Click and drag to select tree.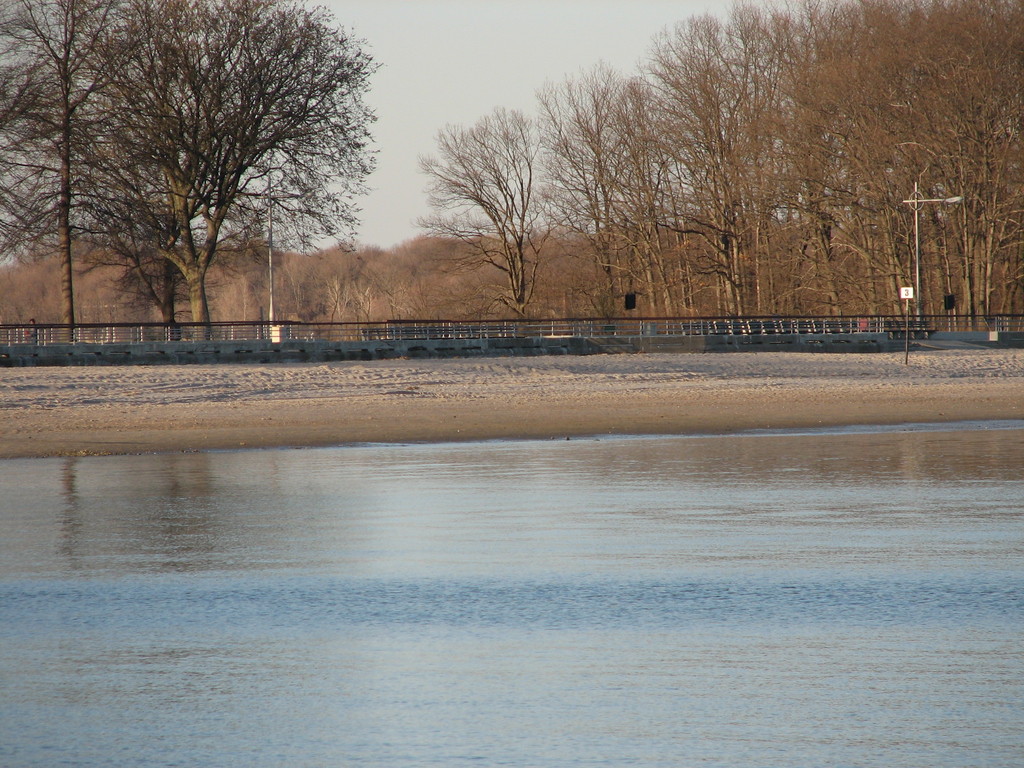
Selection: 617/14/744/323.
